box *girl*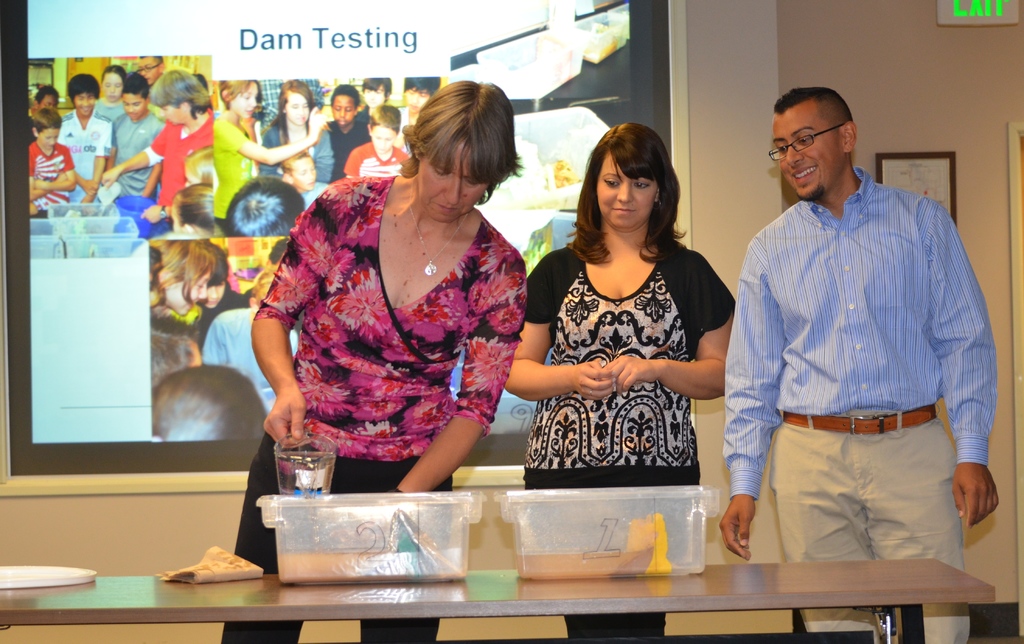
(496,120,737,643)
